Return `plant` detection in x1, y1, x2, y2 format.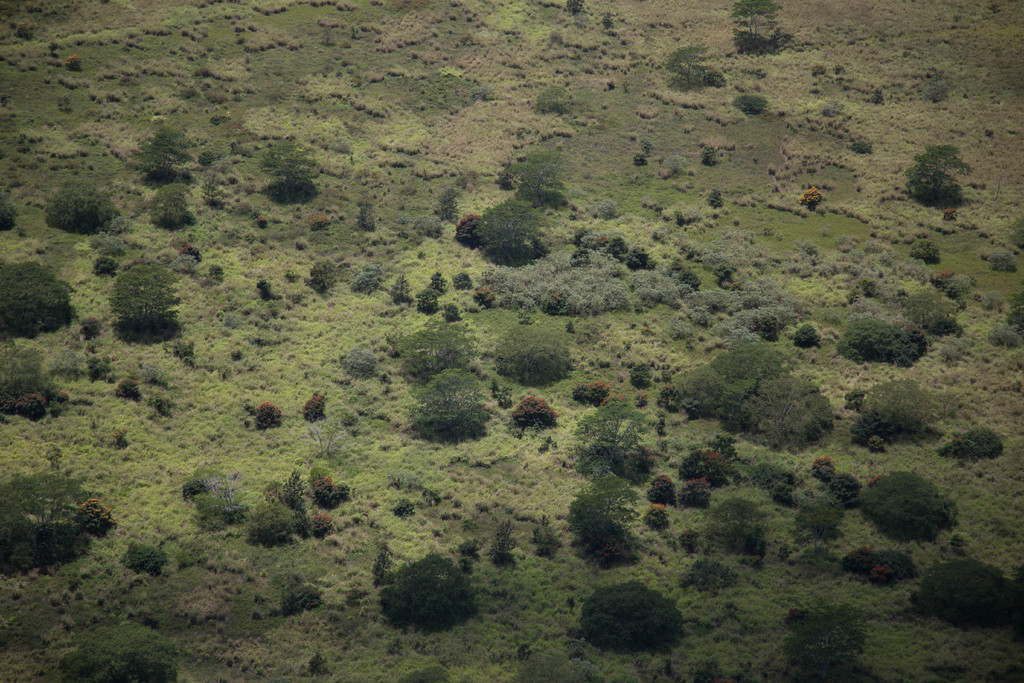
319, 473, 351, 513.
